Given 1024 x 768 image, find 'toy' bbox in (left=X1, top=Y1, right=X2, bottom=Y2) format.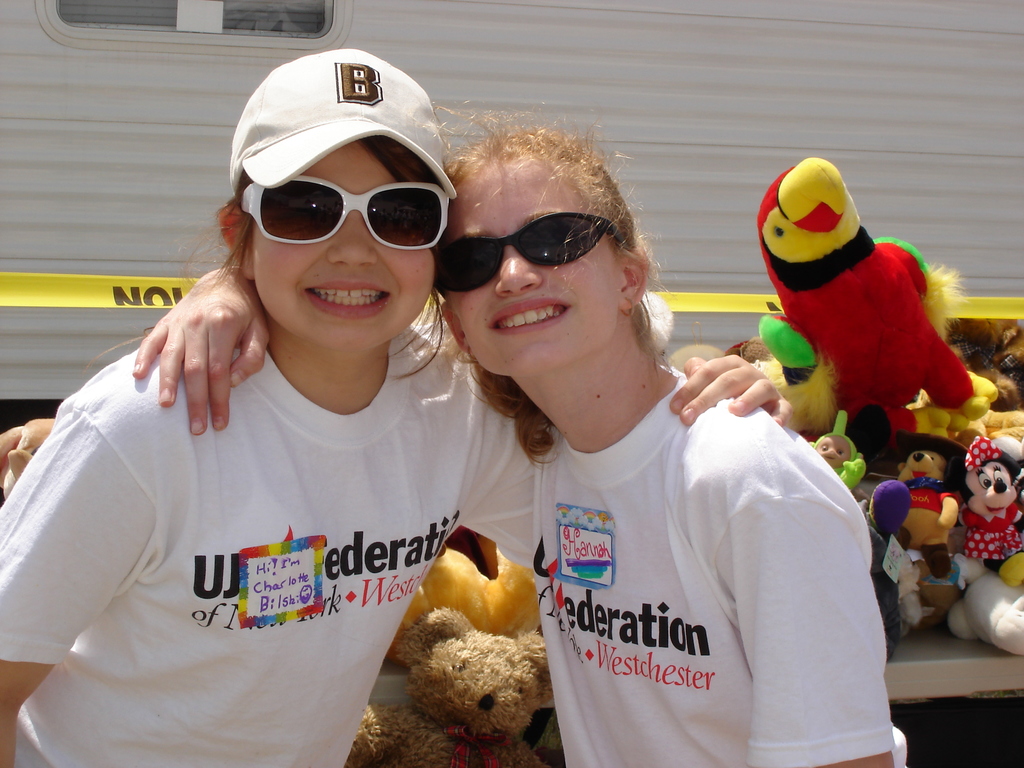
(left=868, top=406, right=991, bottom=630).
